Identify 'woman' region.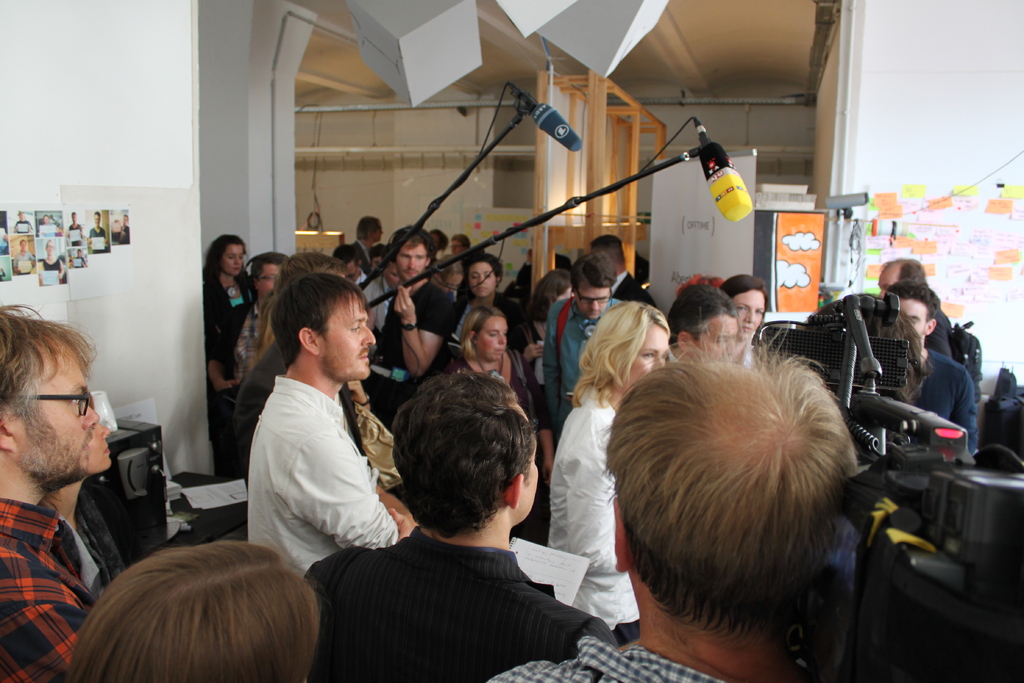
Region: bbox(449, 233, 471, 258).
